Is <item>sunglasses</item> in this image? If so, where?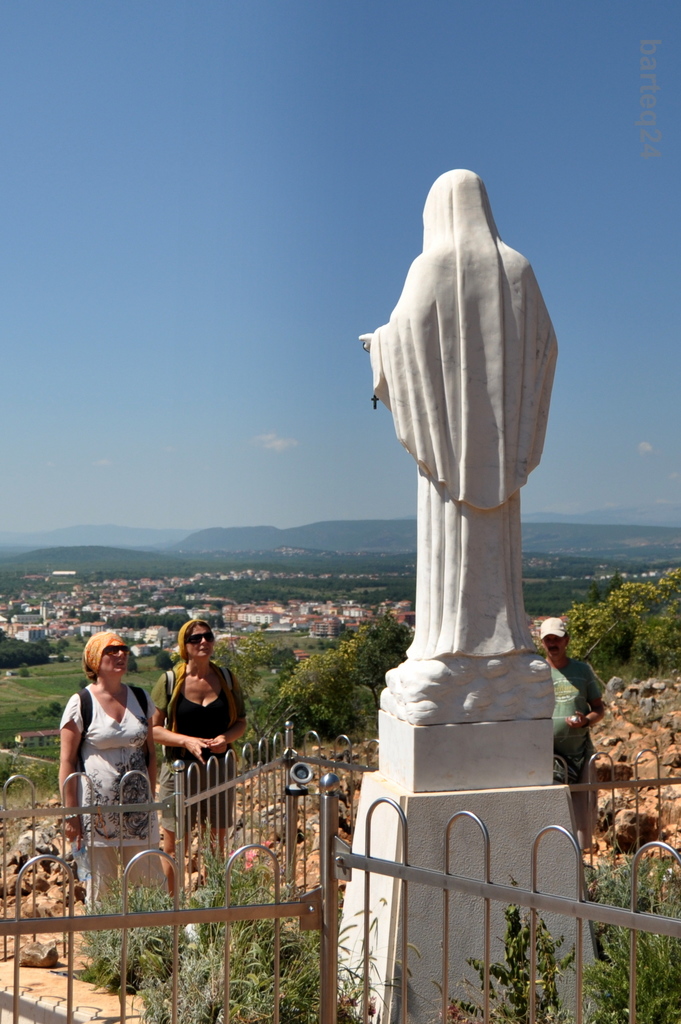
Yes, at <box>102,646,132,659</box>.
